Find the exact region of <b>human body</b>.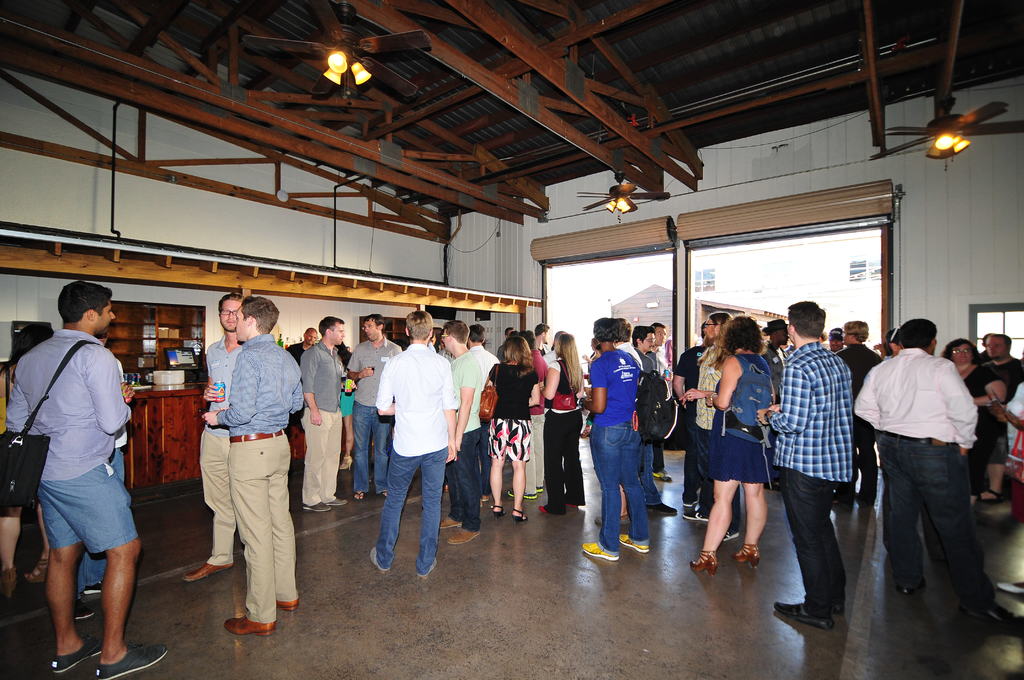
Exact region: pyautogui.locateOnScreen(348, 312, 404, 499).
